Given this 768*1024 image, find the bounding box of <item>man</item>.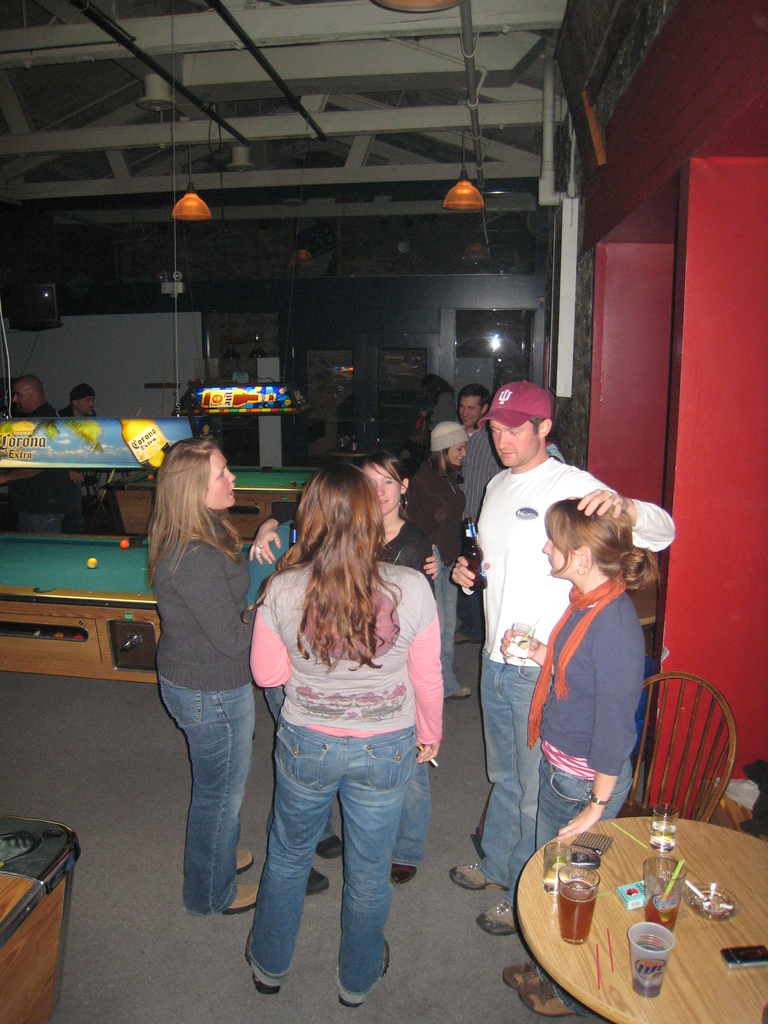
<box>461,377,655,909</box>.
